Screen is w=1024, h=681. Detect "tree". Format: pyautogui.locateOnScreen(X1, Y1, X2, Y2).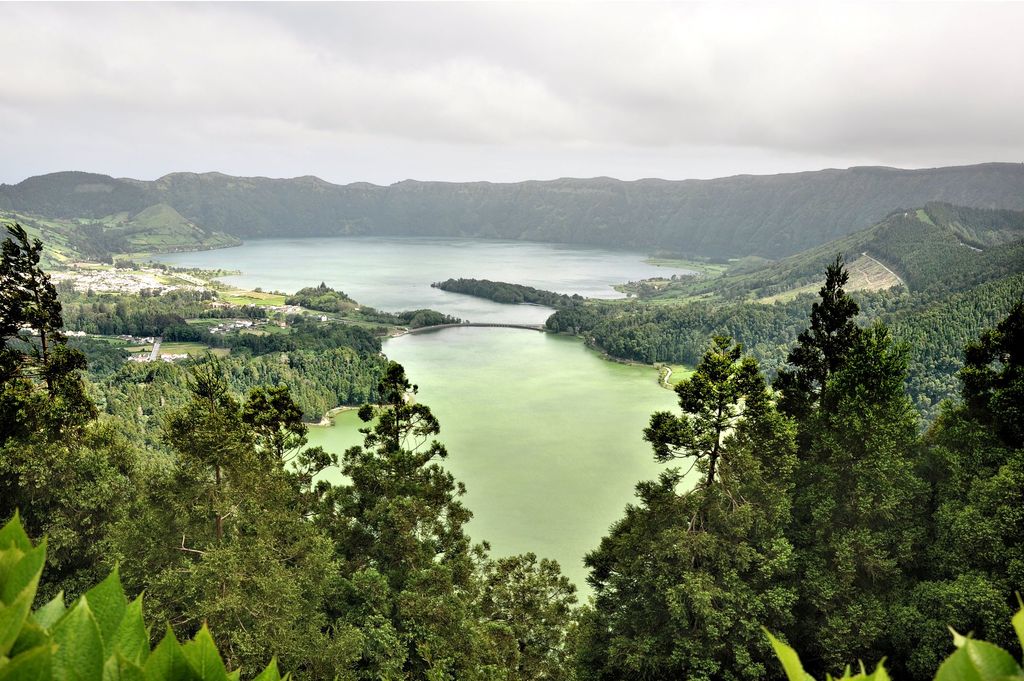
pyautogui.locateOnScreen(0, 509, 291, 680).
